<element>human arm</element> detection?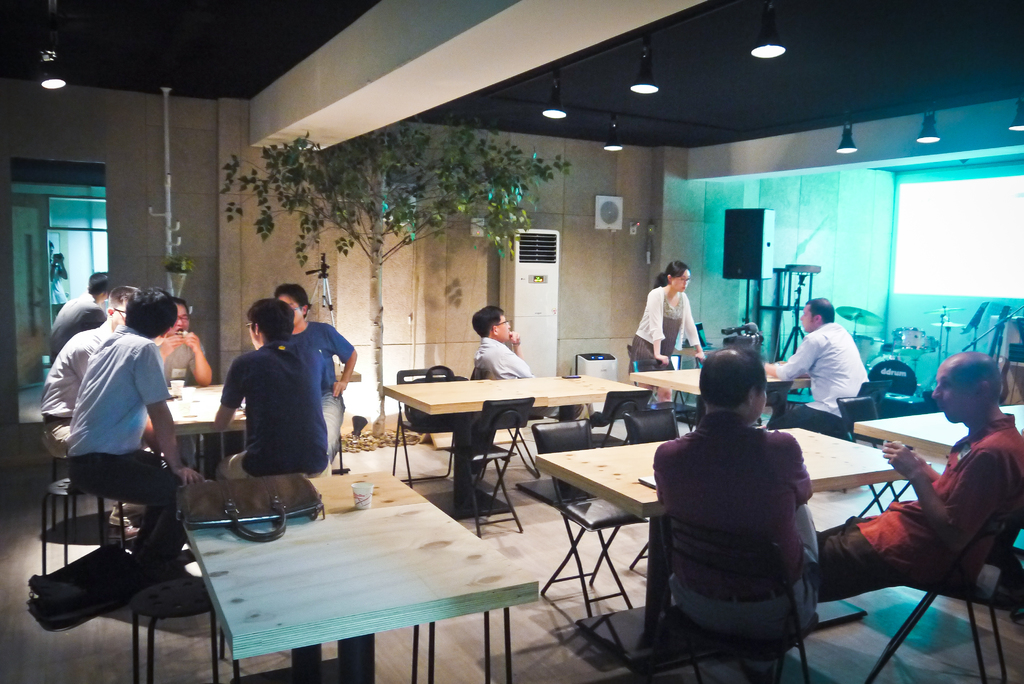
crop(179, 330, 216, 385)
